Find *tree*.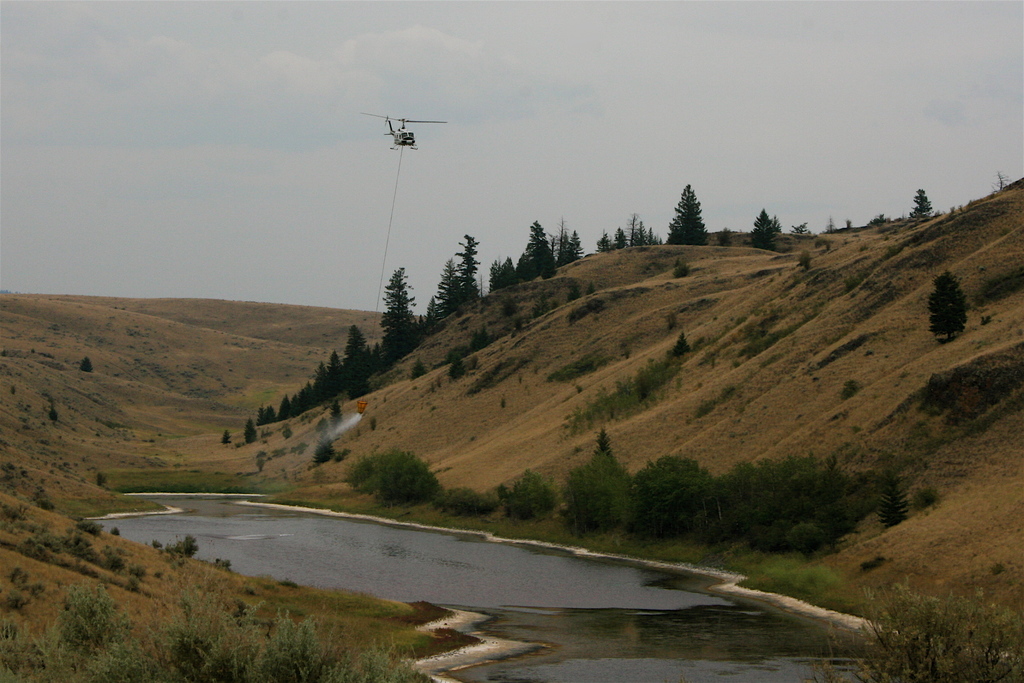
(745, 207, 780, 253).
